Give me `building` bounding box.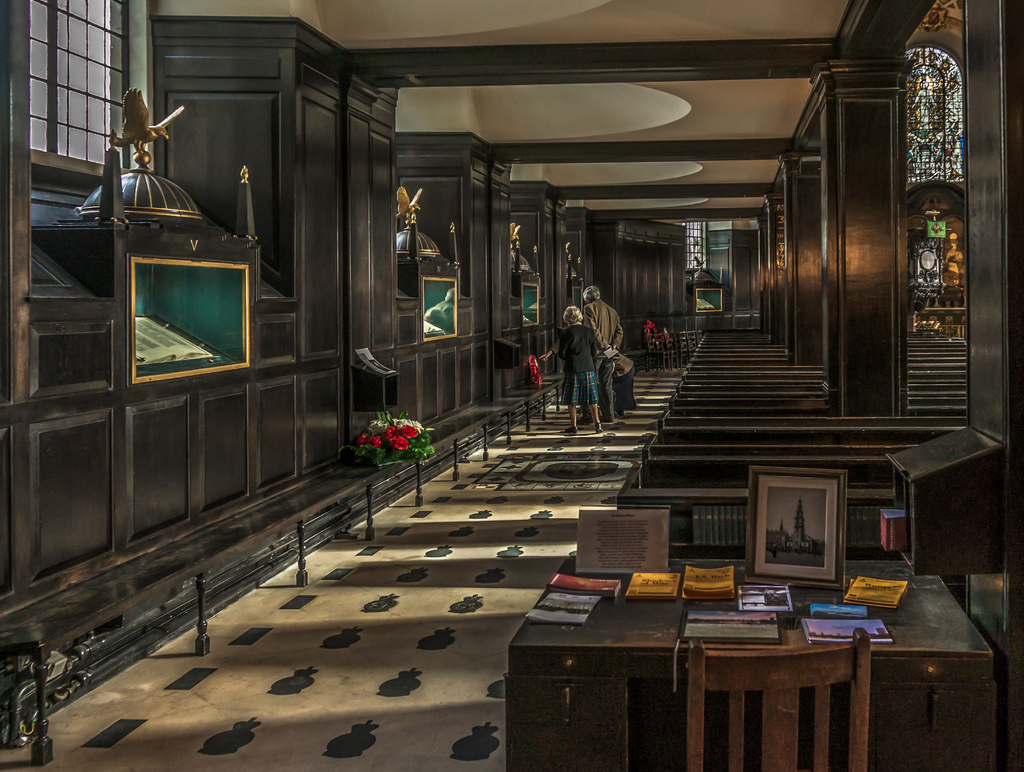
{"left": 0, "top": 0, "right": 1023, "bottom": 771}.
